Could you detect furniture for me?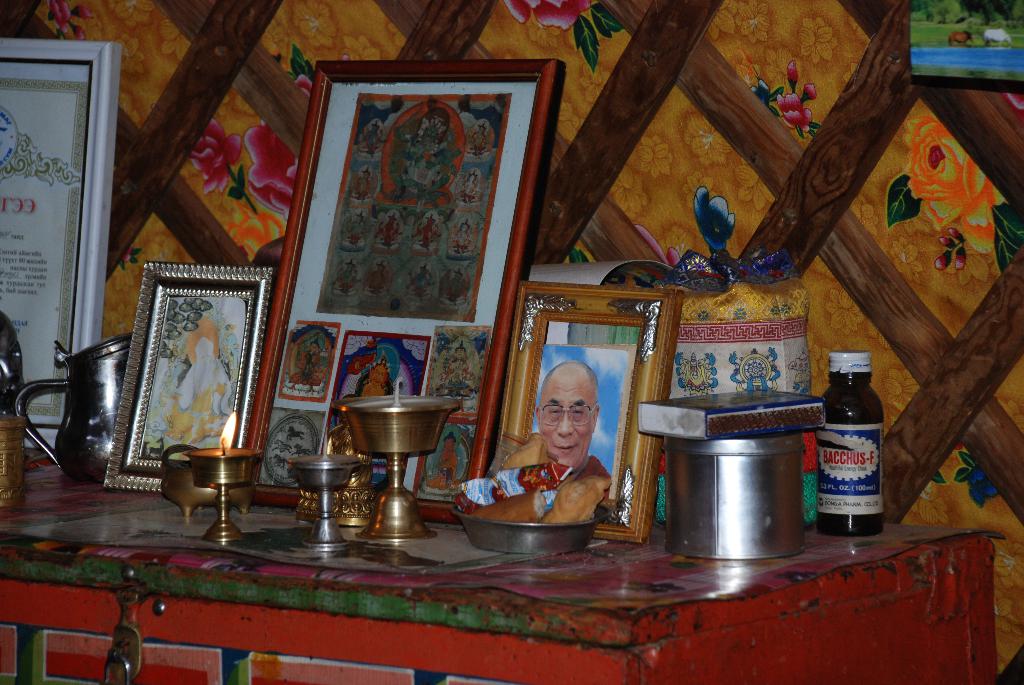
Detection result: [0,448,1001,684].
